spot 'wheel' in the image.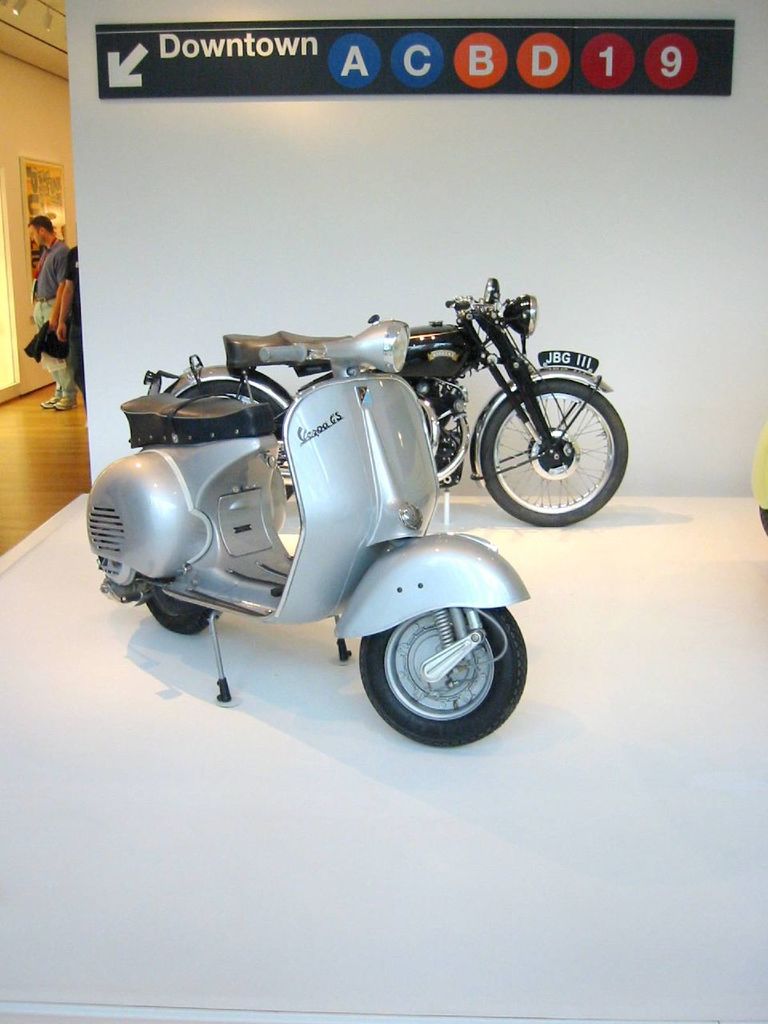
'wheel' found at rect(354, 594, 520, 733).
